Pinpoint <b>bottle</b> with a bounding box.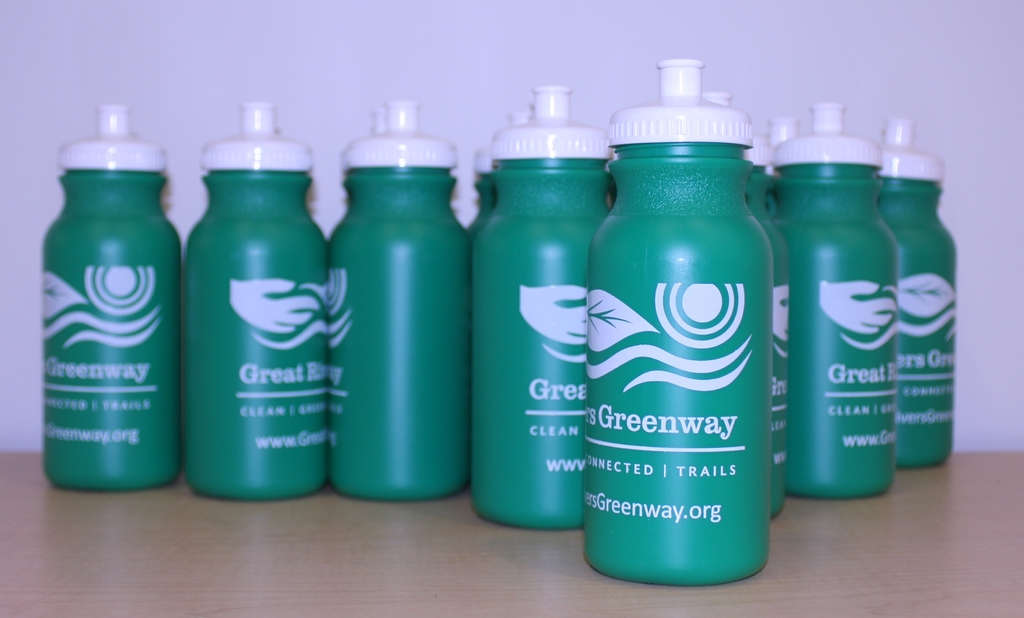
region(179, 102, 340, 499).
